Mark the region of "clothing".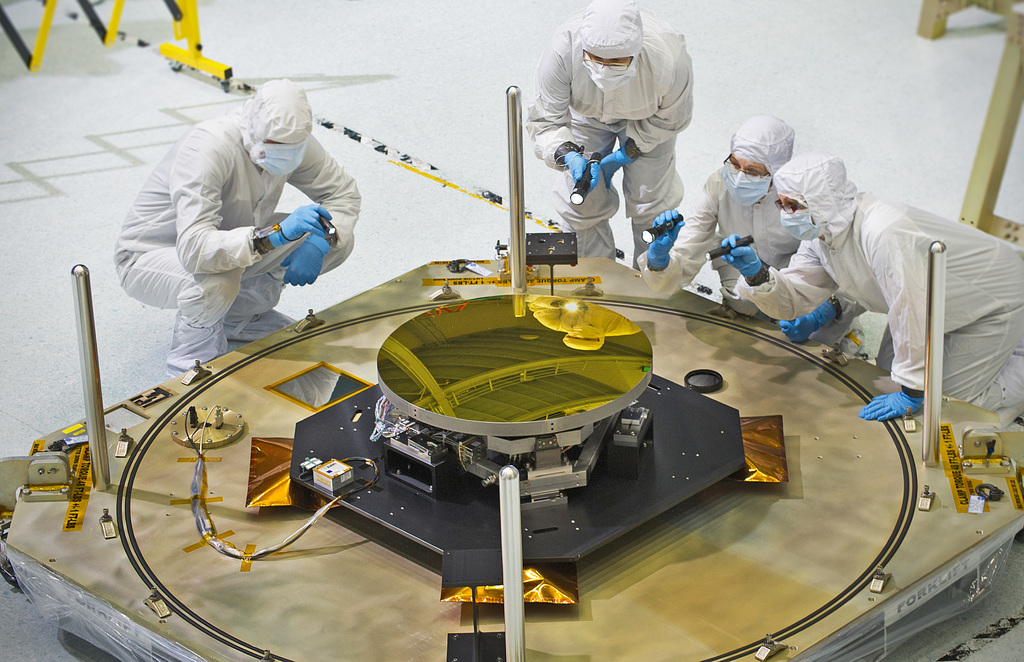
Region: {"x1": 523, "y1": 11, "x2": 724, "y2": 276}.
